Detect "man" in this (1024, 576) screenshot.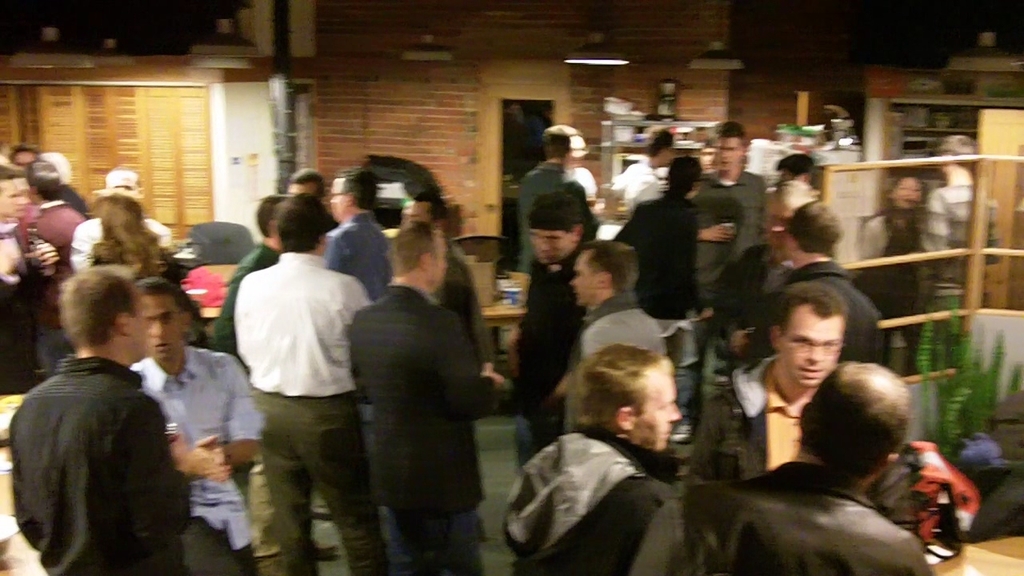
Detection: 513,117,592,275.
